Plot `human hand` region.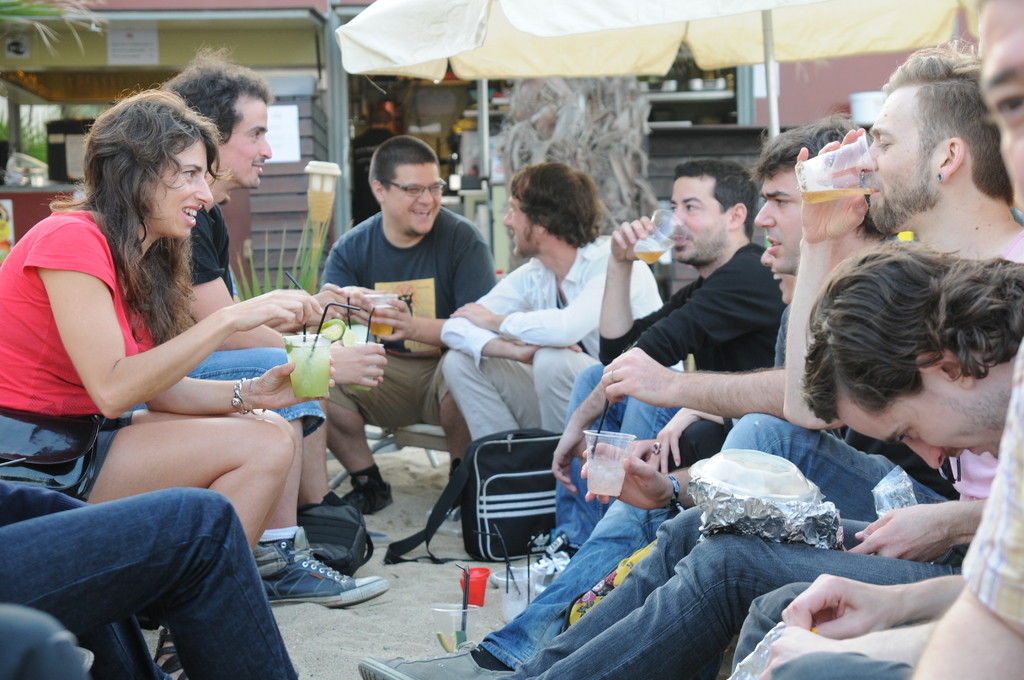
Plotted at rect(332, 336, 389, 387).
